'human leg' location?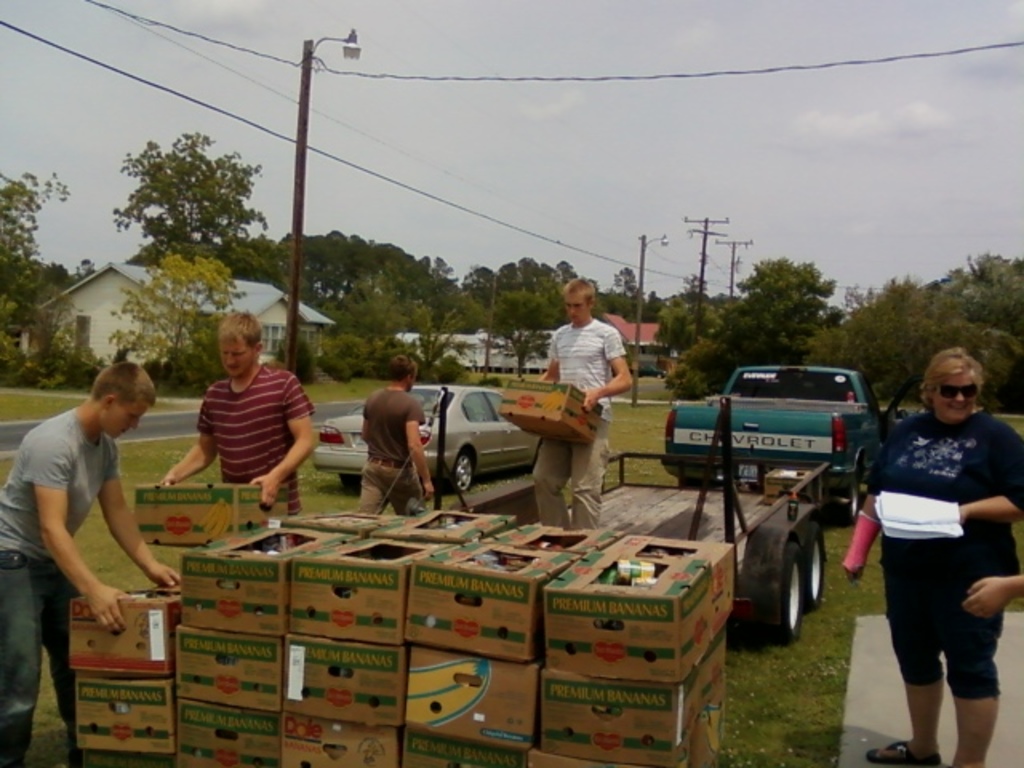
(533, 440, 562, 515)
